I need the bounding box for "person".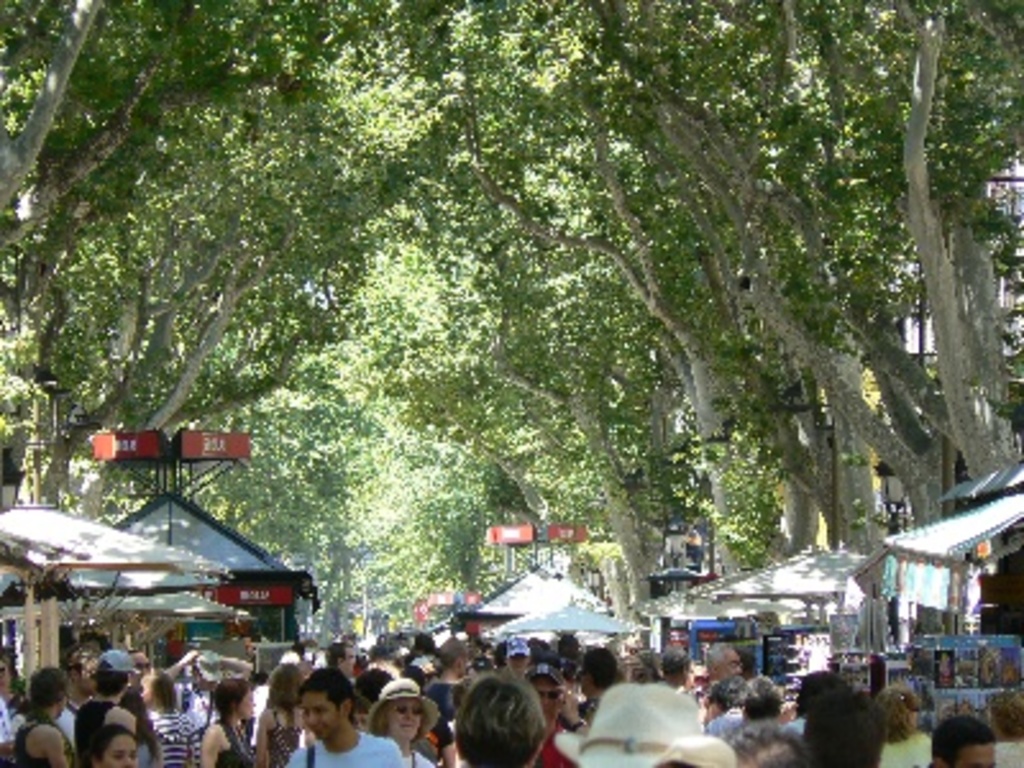
Here it is: bbox=[87, 719, 136, 765].
